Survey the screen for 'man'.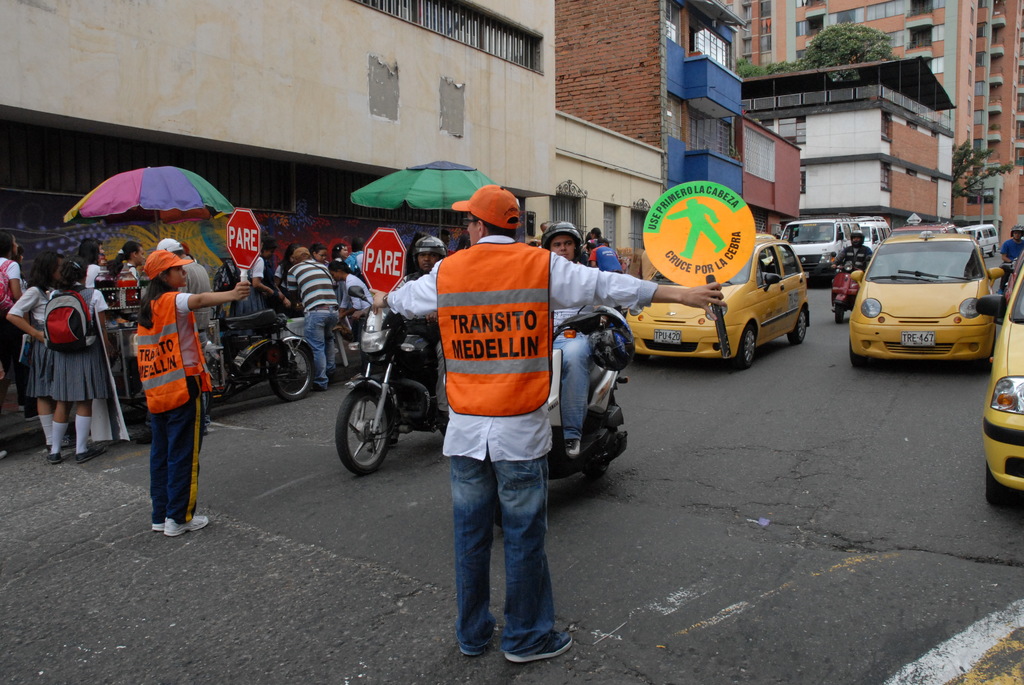
Survey found: pyautogui.locateOnScreen(371, 184, 724, 663).
